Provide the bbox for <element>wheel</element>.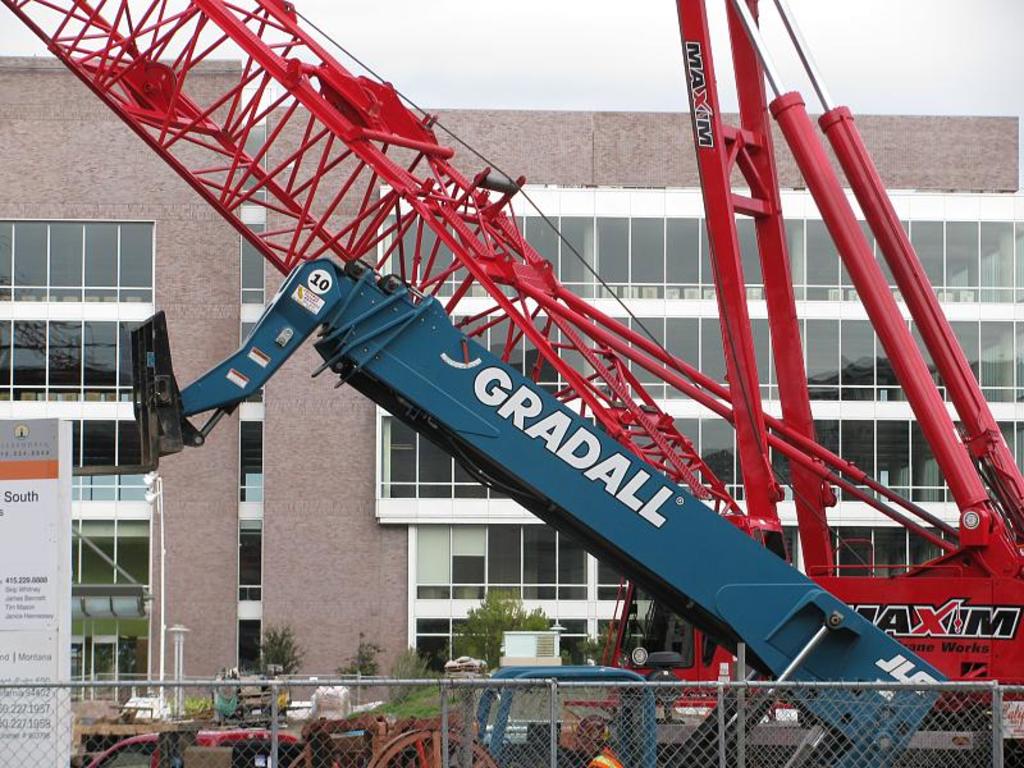
region(369, 726, 500, 767).
